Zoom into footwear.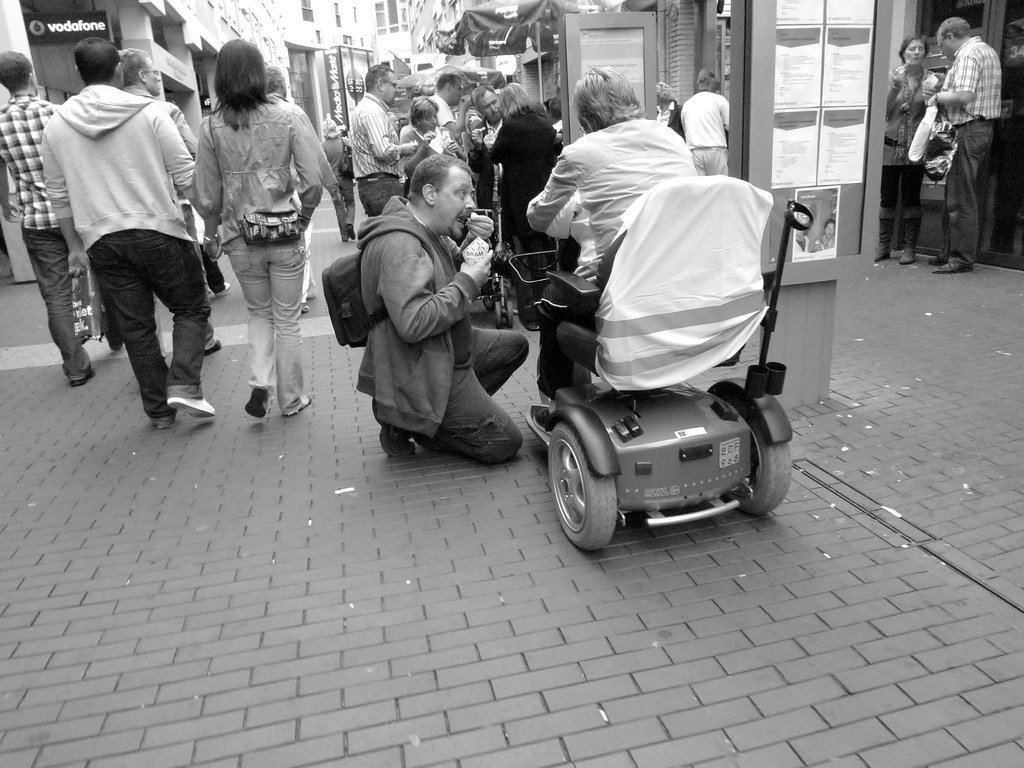
Zoom target: locate(876, 219, 892, 262).
